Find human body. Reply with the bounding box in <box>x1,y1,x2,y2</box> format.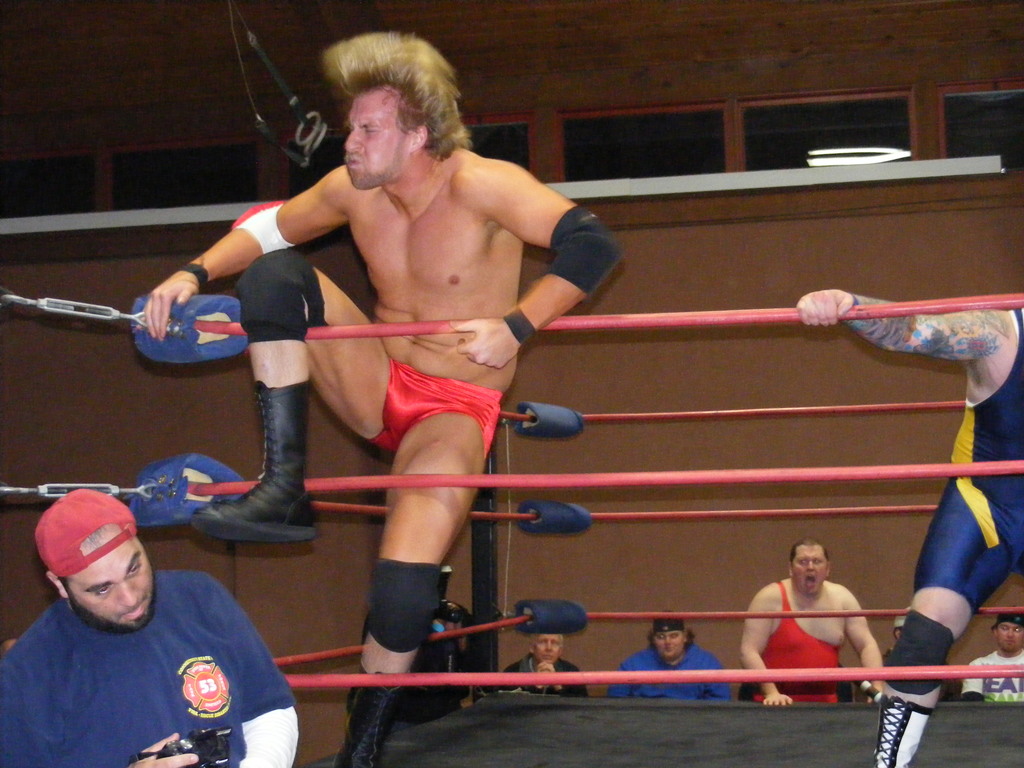
<box>144,32,625,767</box>.
